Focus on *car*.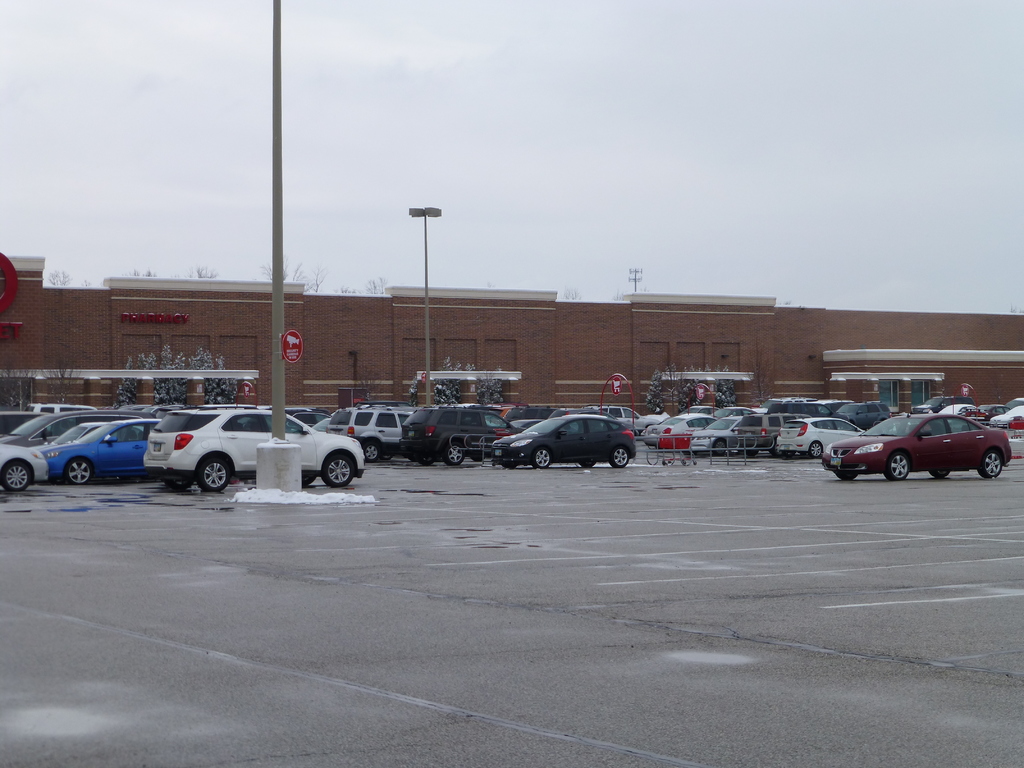
Focused at {"x1": 508, "y1": 418, "x2": 543, "y2": 430}.
